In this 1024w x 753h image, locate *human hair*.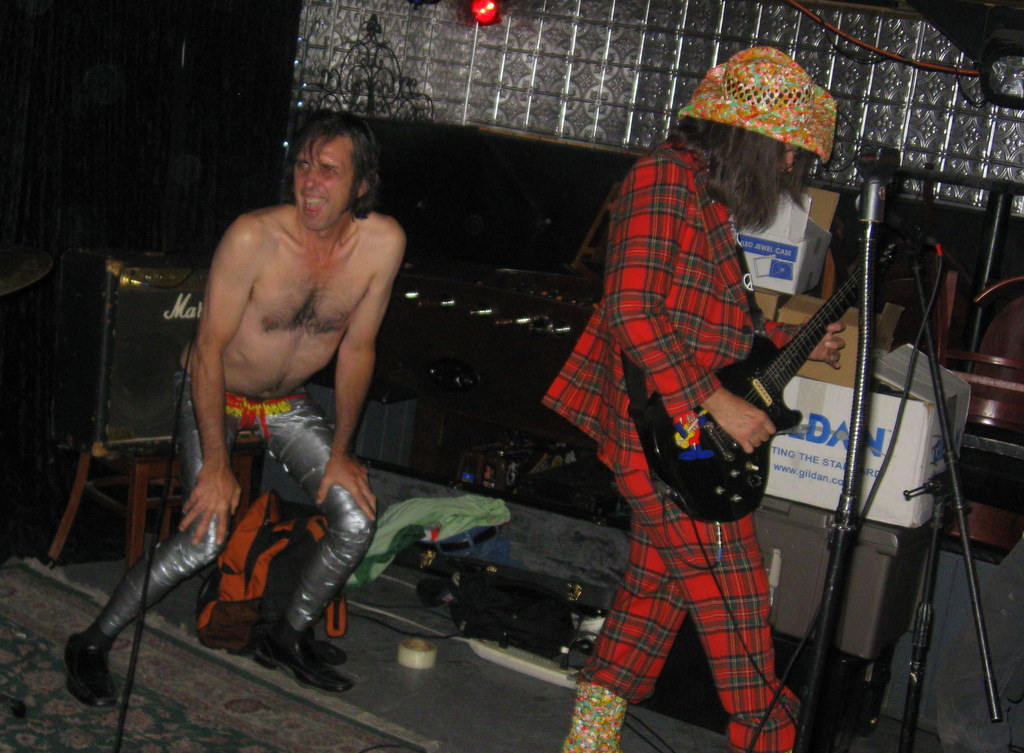
Bounding box: bbox=(274, 119, 378, 212).
